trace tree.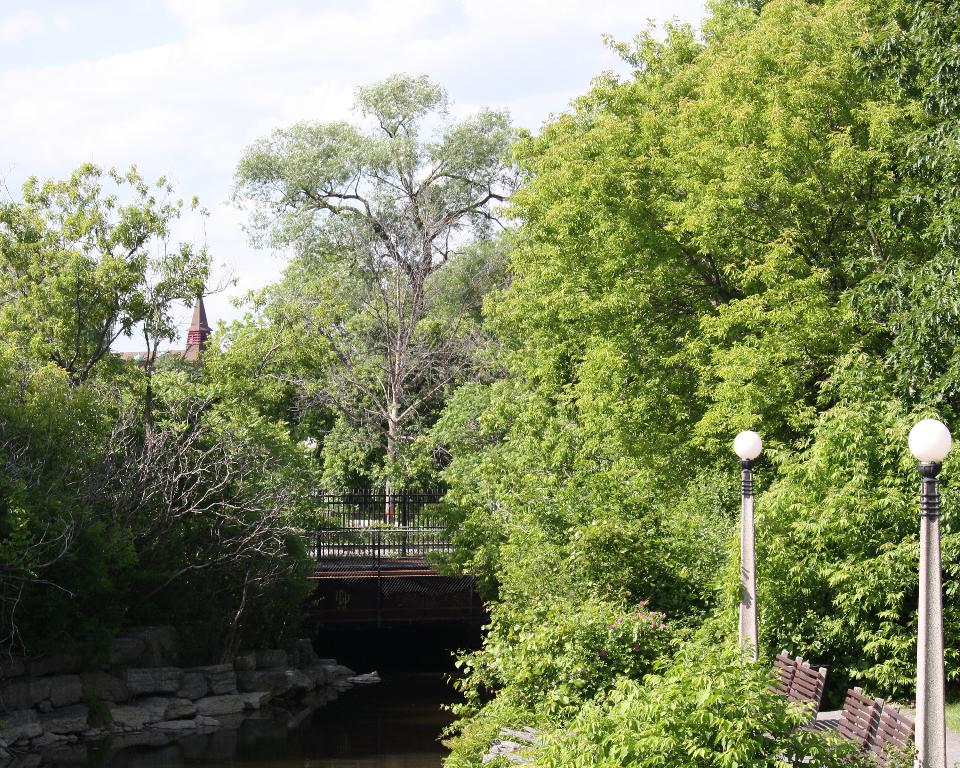
Traced to bbox=(0, 356, 281, 737).
